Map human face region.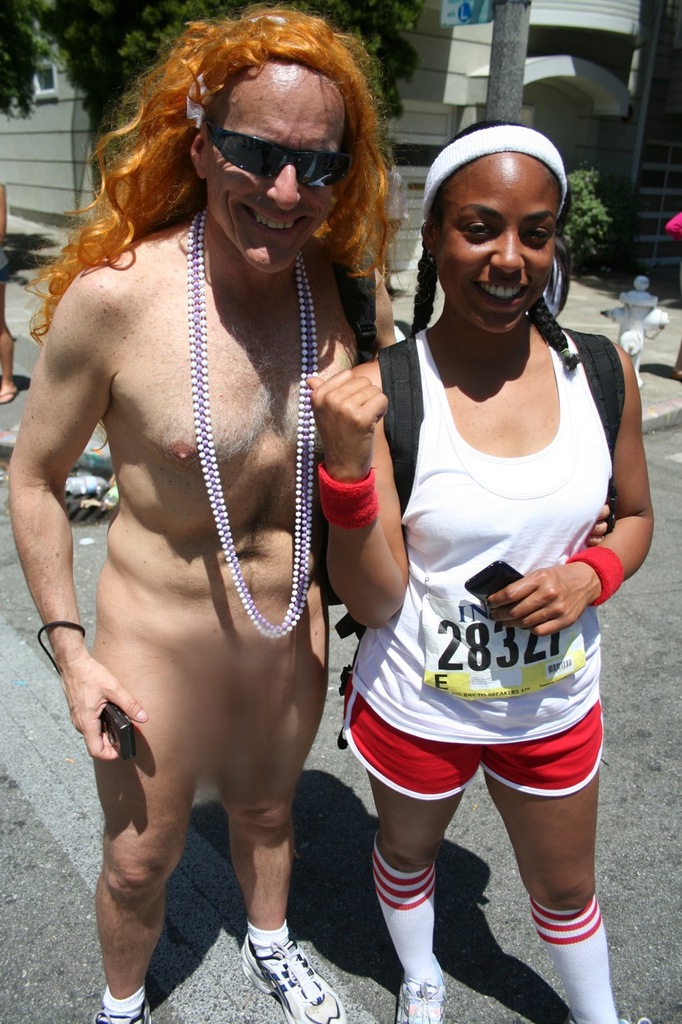
Mapped to detection(436, 152, 554, 334).
